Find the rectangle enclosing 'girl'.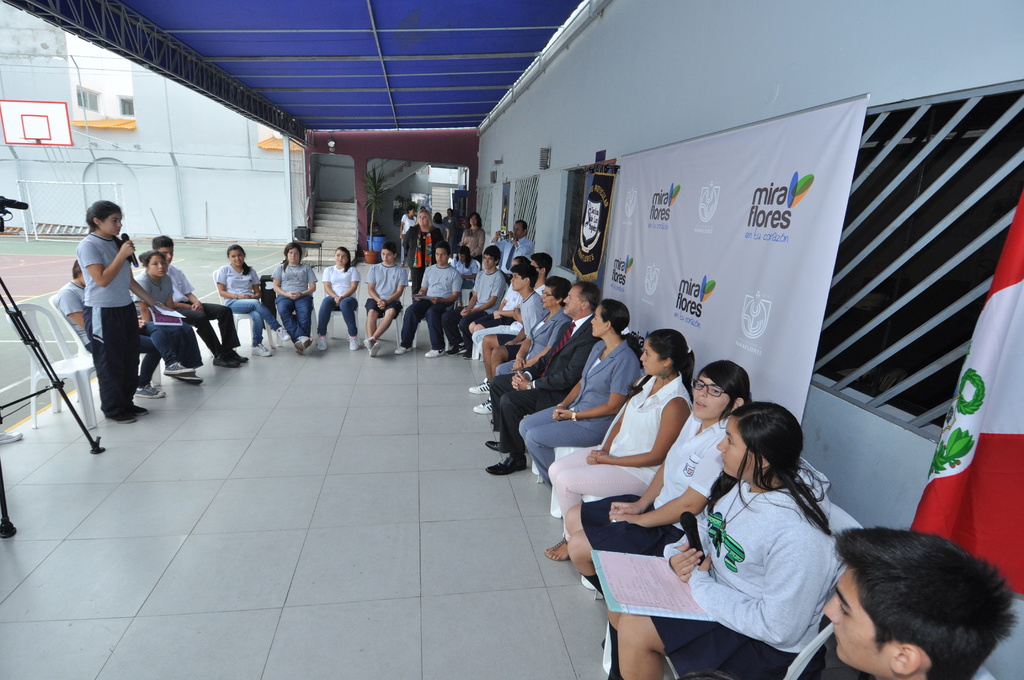
[131, 249, 202, 385].
